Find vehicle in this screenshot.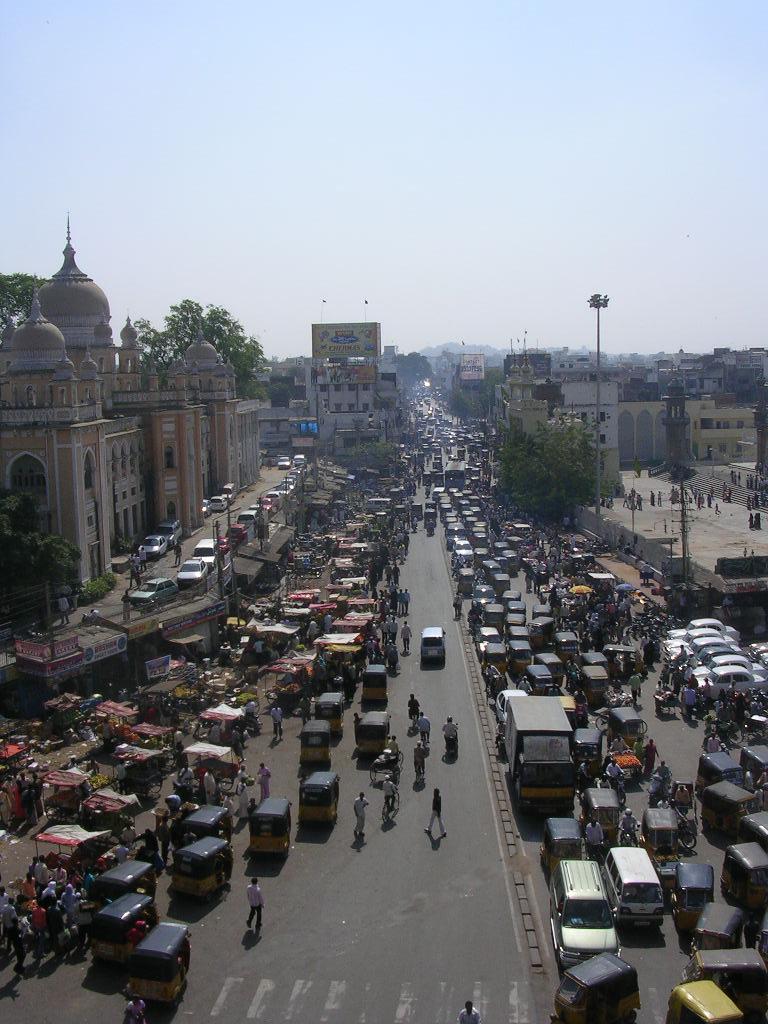
The bounding box for vehicle is box(292, 452, 311, 473).
